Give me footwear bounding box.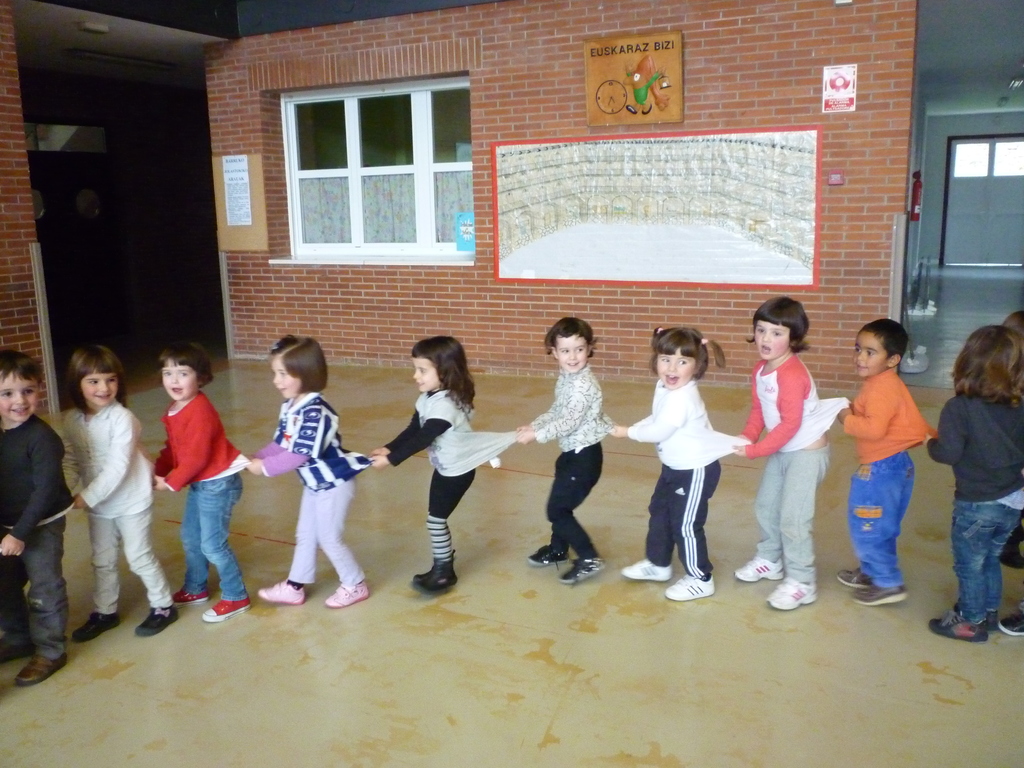
Rect(173, 589, 209, 609).
